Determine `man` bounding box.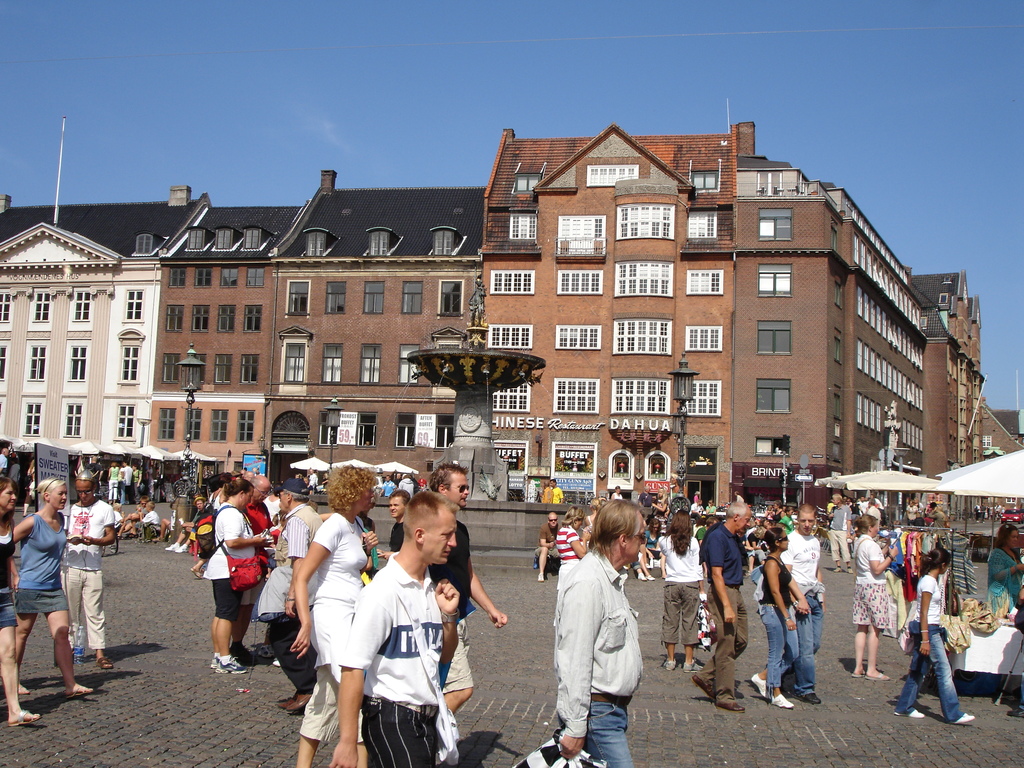
Determined: bbox(350, 495, 463, 767).
